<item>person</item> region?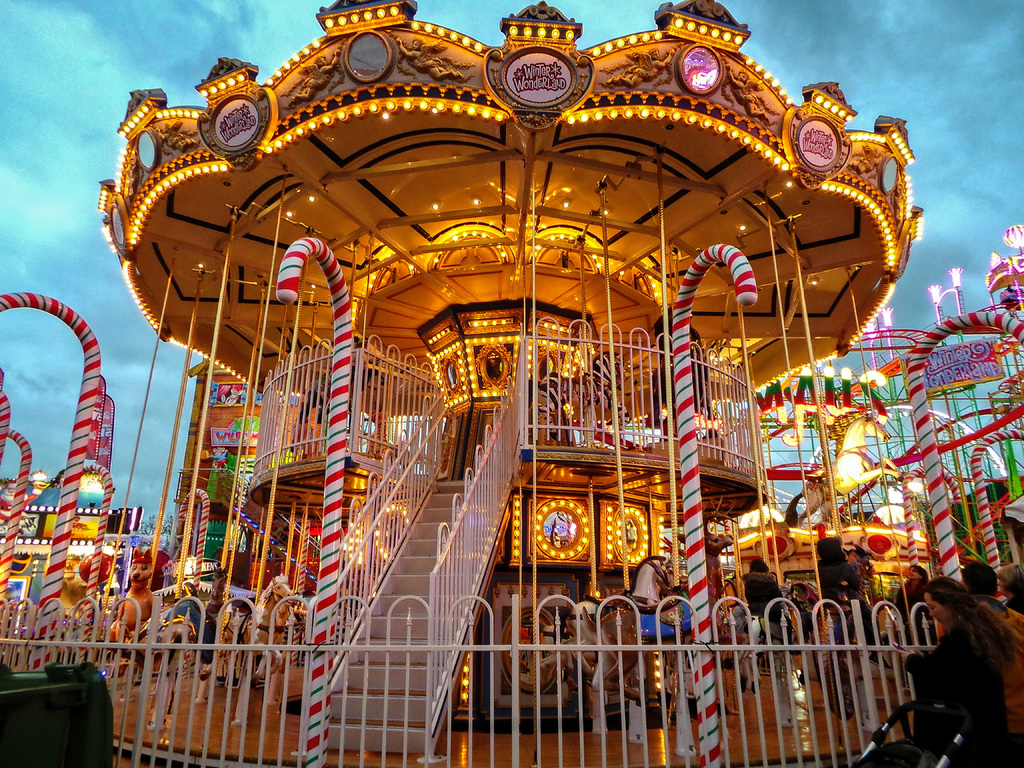
743:549:792:688
